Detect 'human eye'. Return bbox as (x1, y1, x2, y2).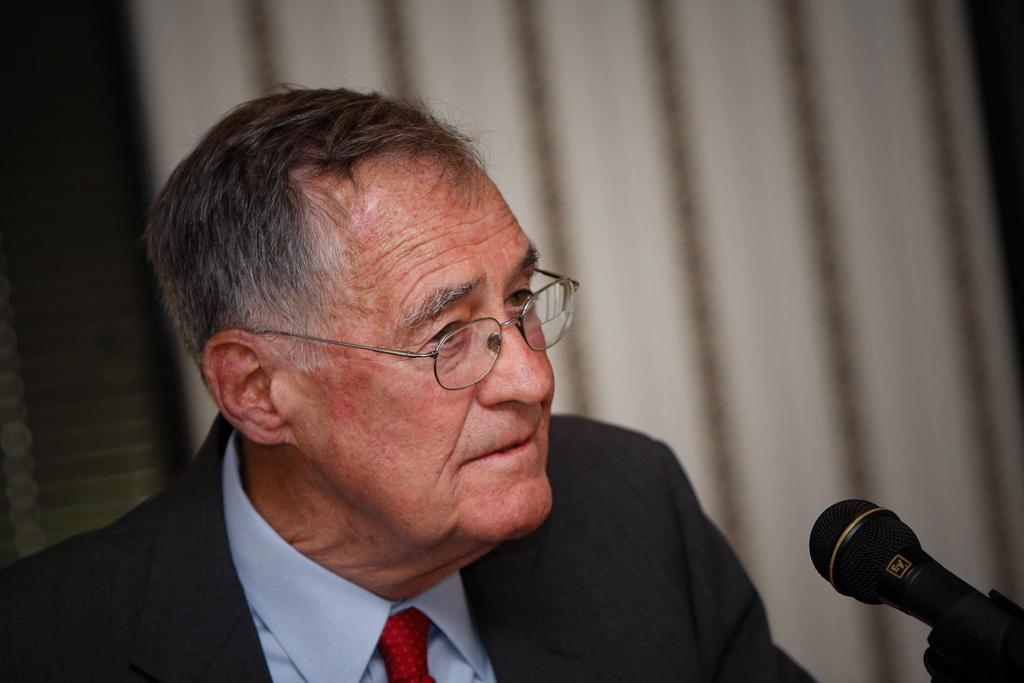
(503, 275, 547, 321).
